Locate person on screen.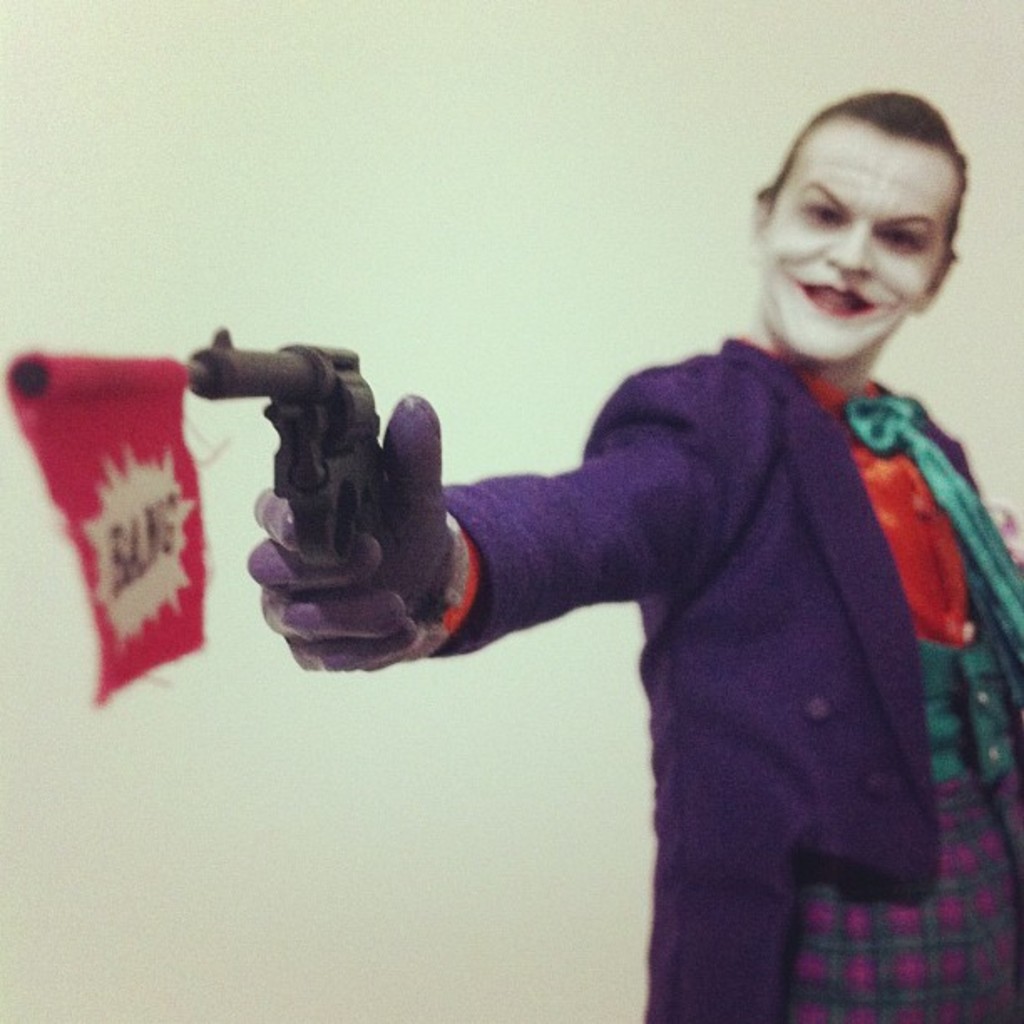
On screen at {"x1": 233, "y1": 94, "x2": 1023, "y2": 992}.
